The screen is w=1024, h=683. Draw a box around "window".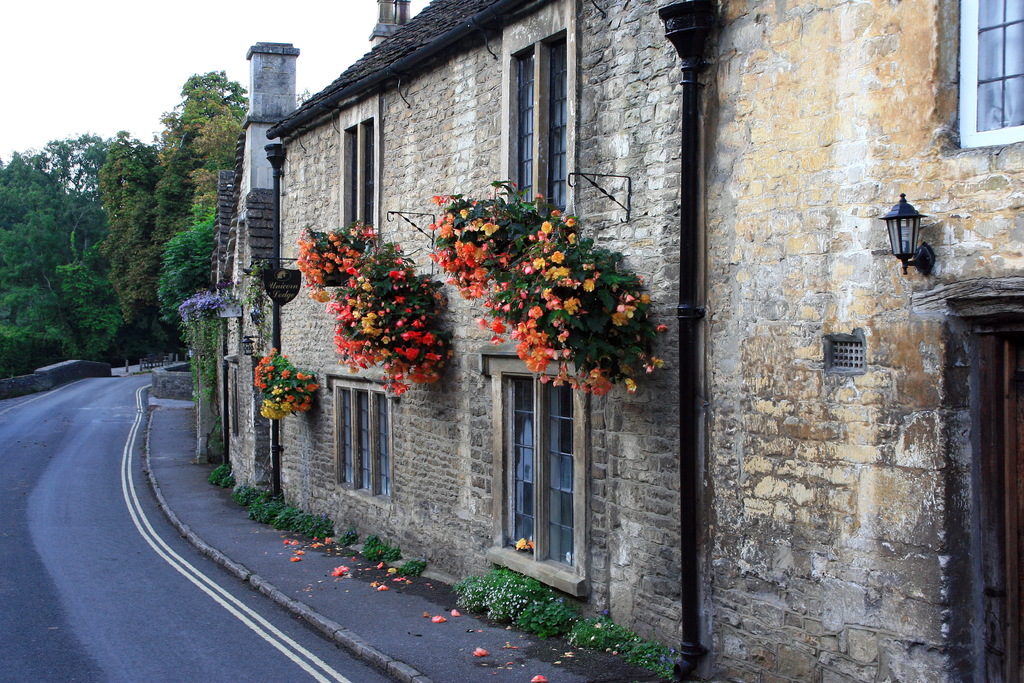
Rect(500, 33, 572, 226).
